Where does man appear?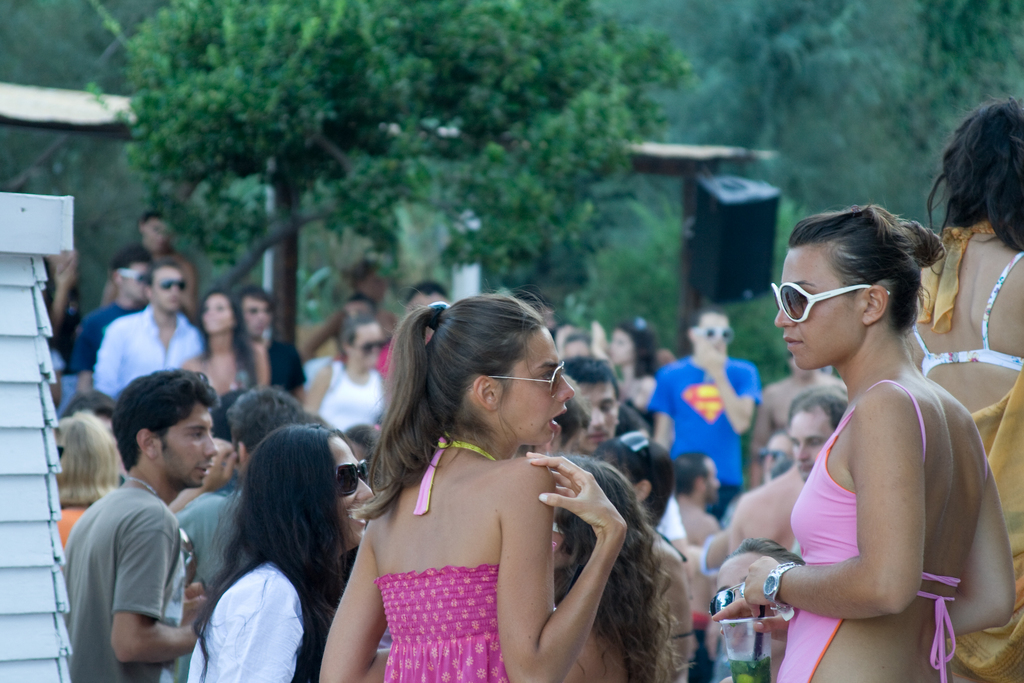
Appears at (left=67, top=253, right=148, bottom=400).
